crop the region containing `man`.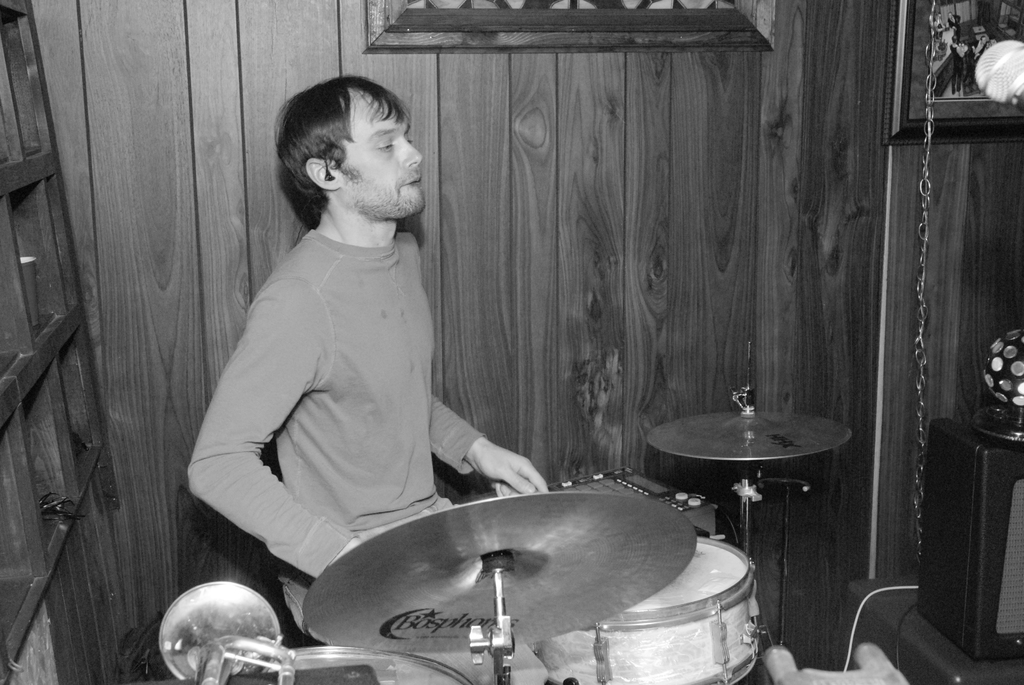
Crop region: (left=182, top=74, right=554, bottom=652).
